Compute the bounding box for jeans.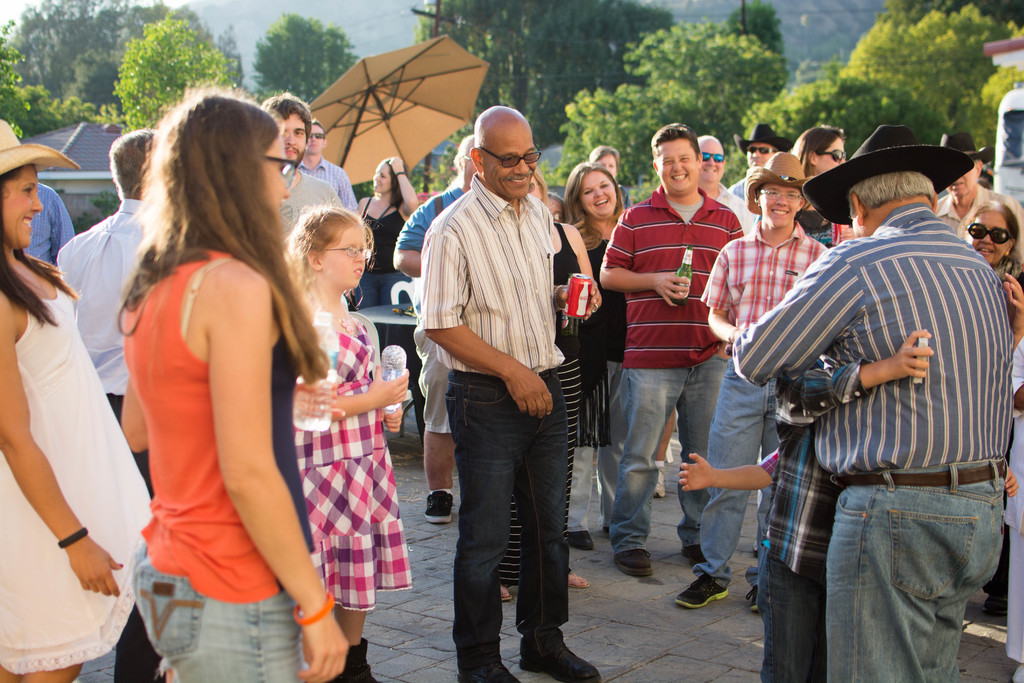
(694, 356, 778, 576).
